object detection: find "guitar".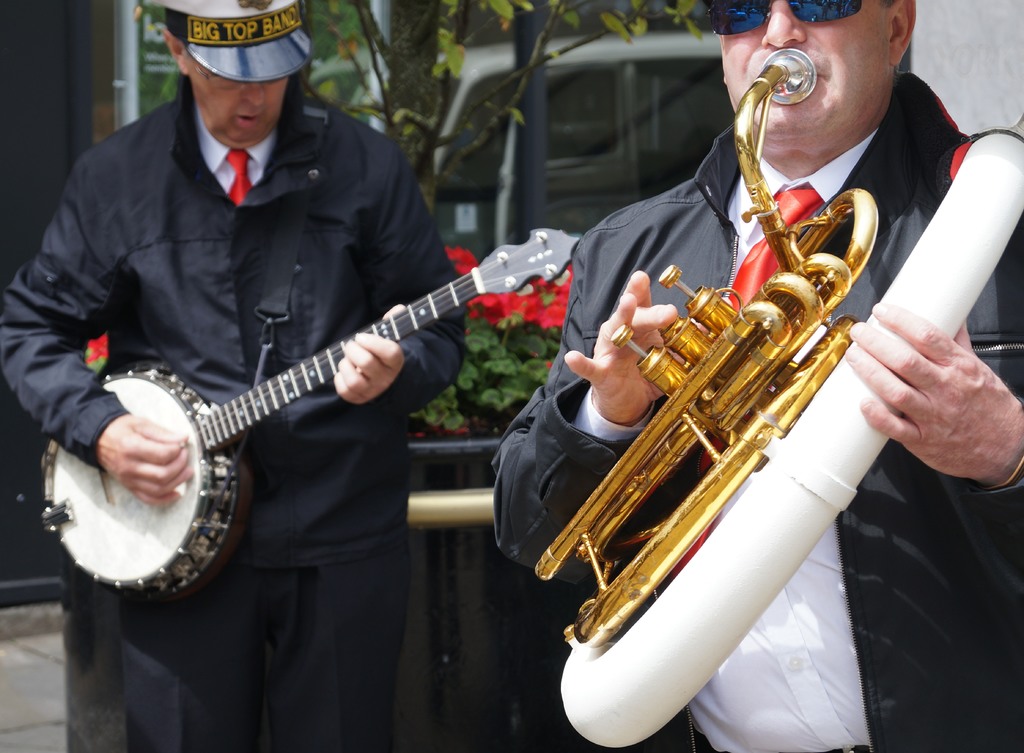
[left=64, top=181, right=687, bottom=642].
